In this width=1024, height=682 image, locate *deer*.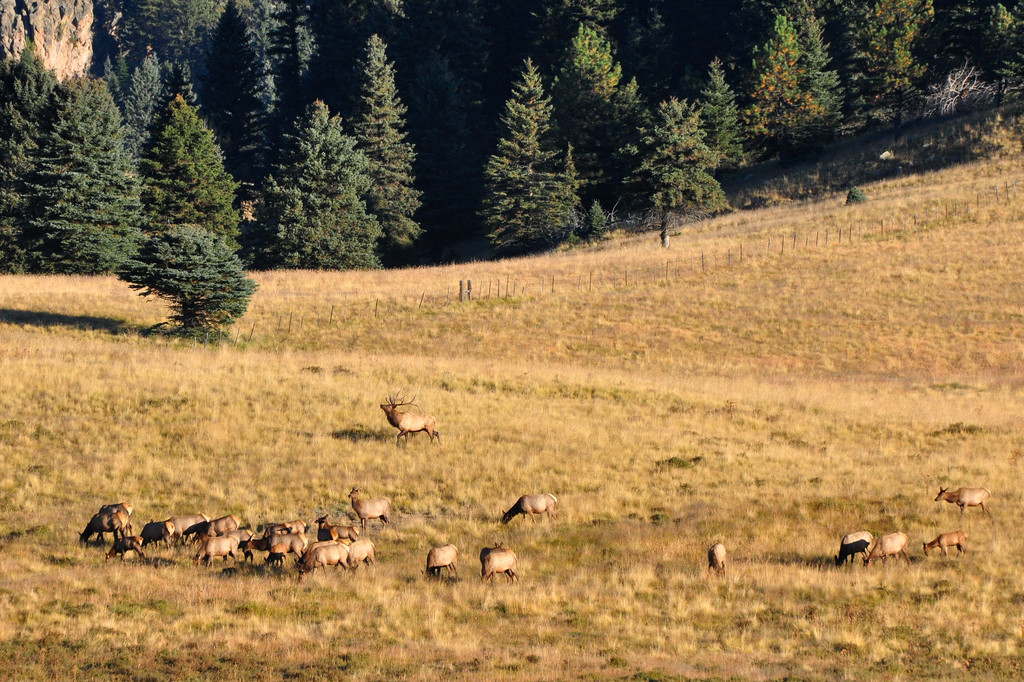
Bounding box: BBox(843, 528, 874, 548).
